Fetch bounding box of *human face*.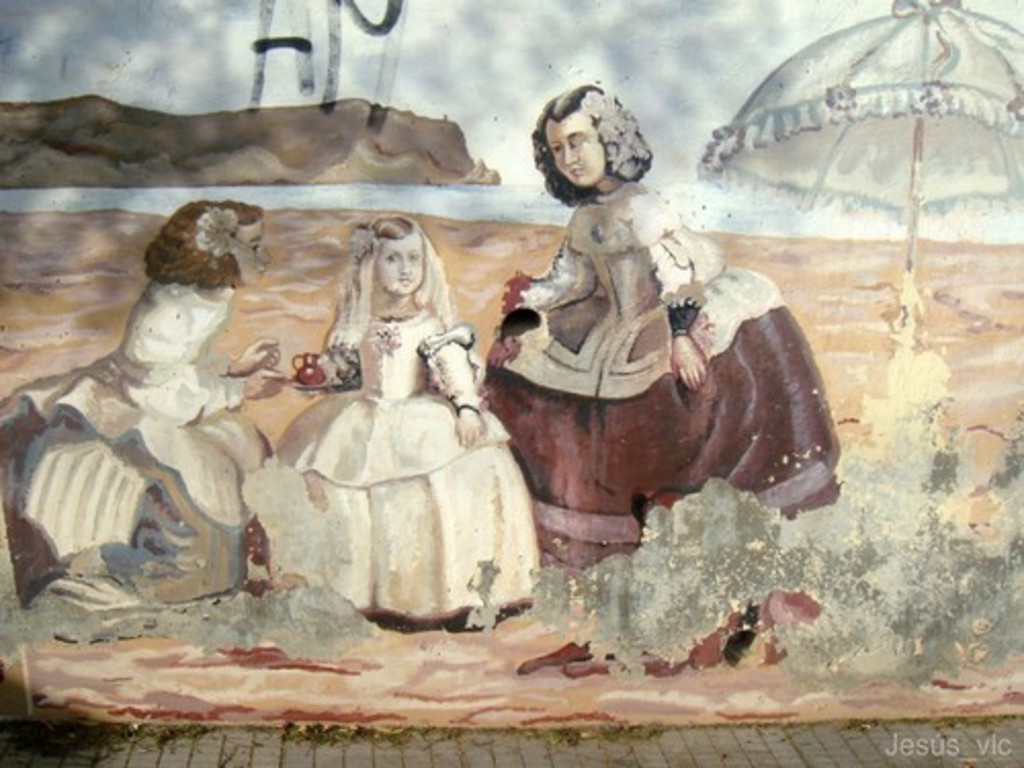
Bbox: detection(375, 229, 426, 299).
